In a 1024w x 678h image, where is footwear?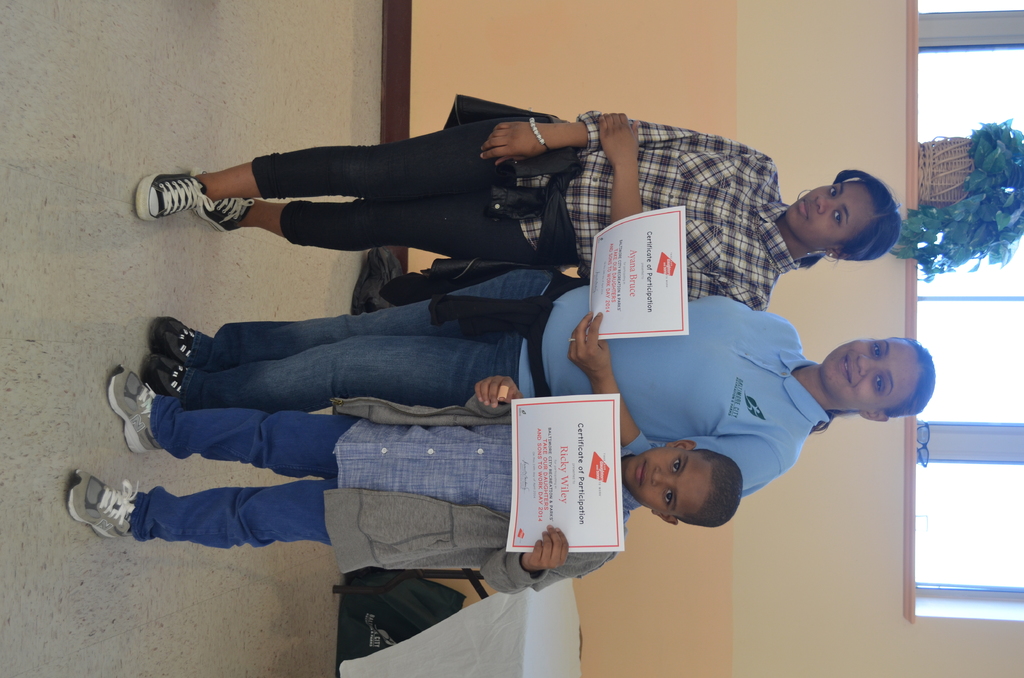
(141, 345, 187, 398).
